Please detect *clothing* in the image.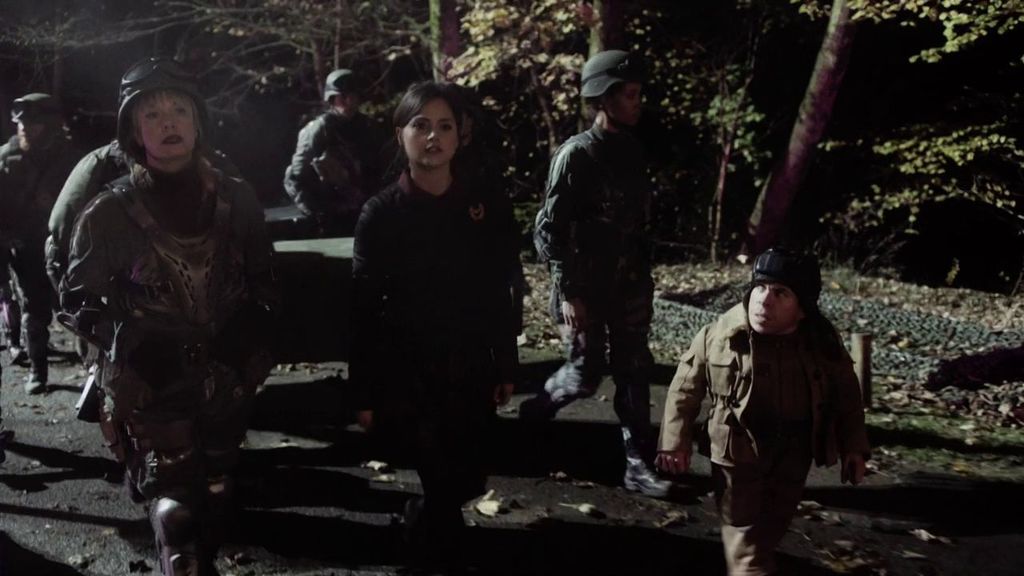
[657, 296, 876, 574].
